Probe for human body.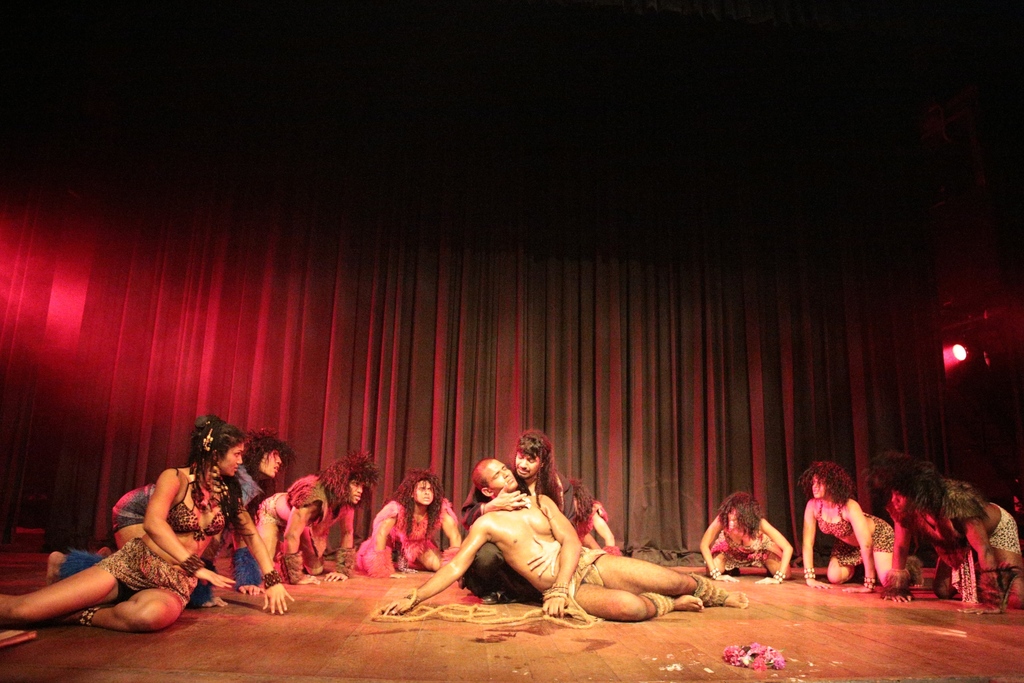
Probe result: left=369, top=496, right=741, bottom=621.
